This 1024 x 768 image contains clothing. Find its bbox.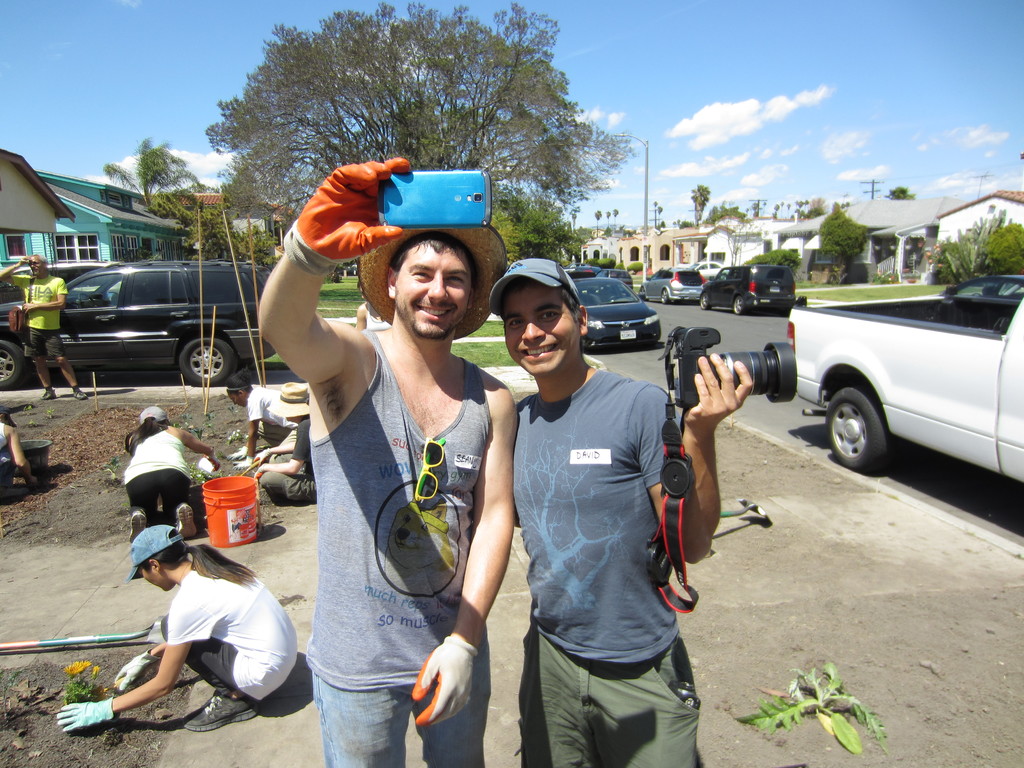
bbox(303, 333, 488, 698).
